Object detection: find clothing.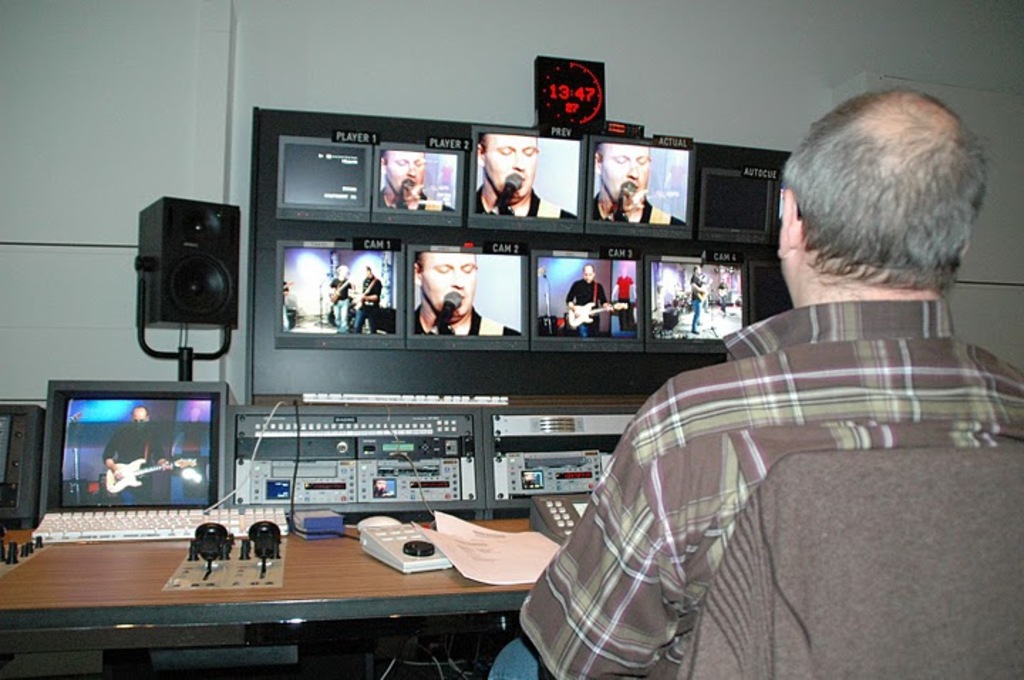
(x1=478, y1=185, x2=579, y2=221).
